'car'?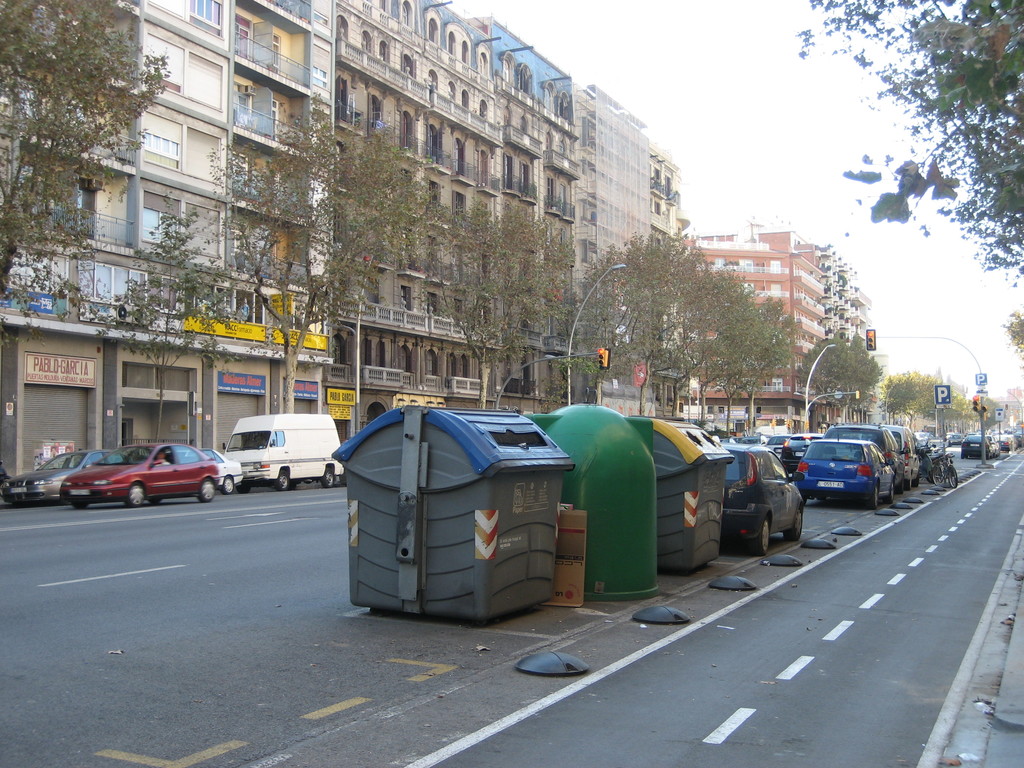
bbox=[719, 431, 766, 447]
